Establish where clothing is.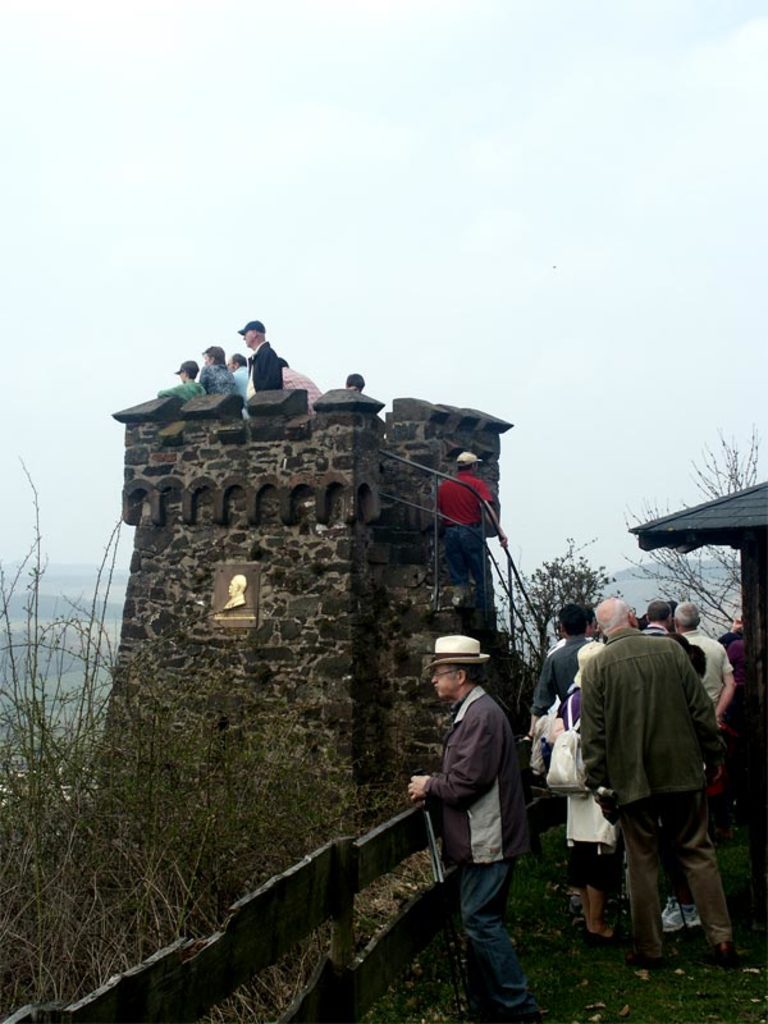
Established at box(156, 376, 195, 402).
